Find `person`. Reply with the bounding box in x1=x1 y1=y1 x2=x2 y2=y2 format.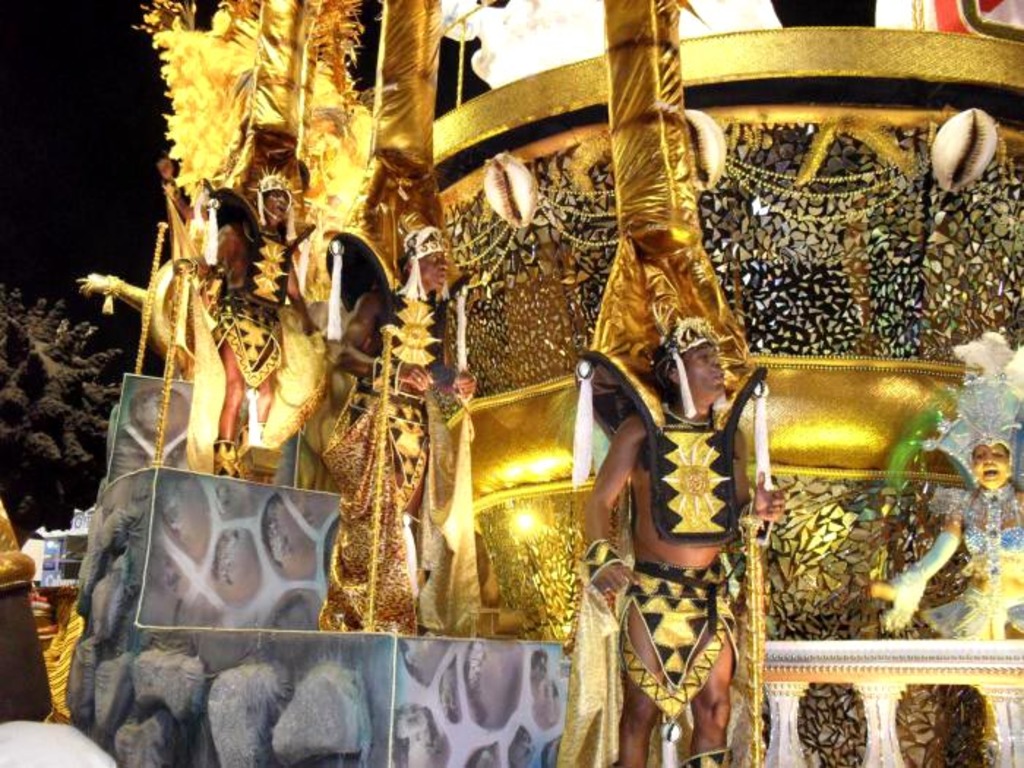
x1=559 y1=285 x2=791 y2=748.
